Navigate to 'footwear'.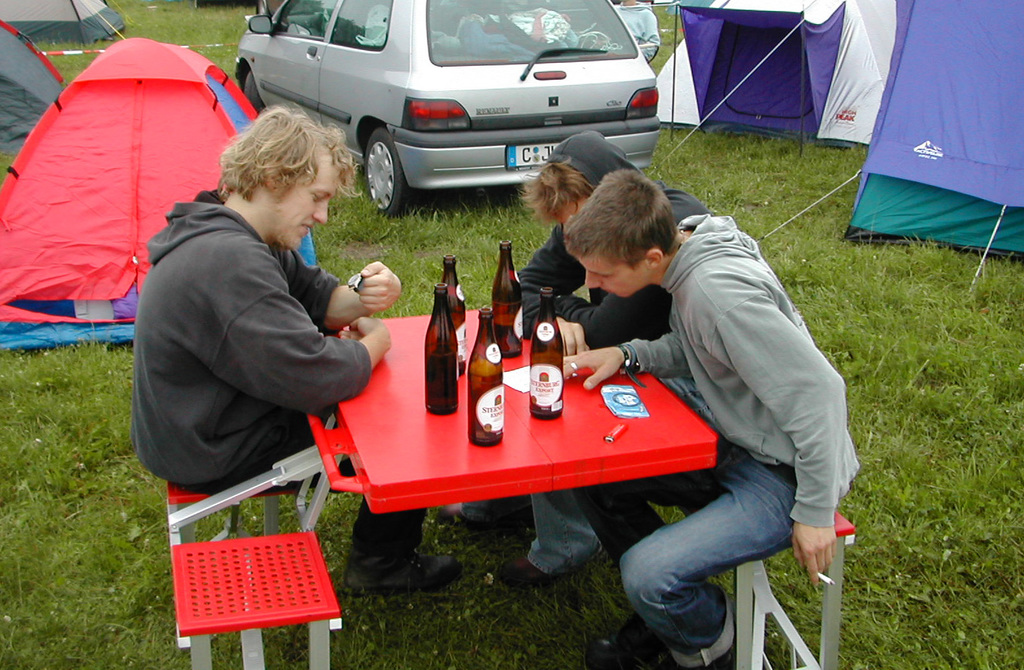
Navigation target: pyautogui.locateOnScreen(433, 499, 484, 523).
